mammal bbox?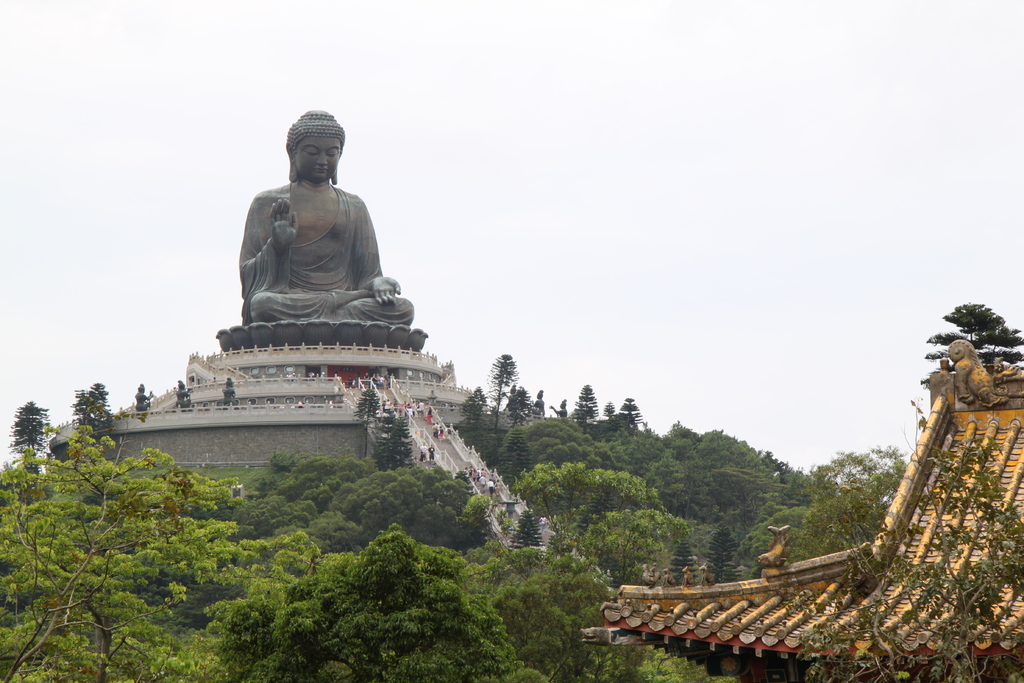
(378,374,380,384)
